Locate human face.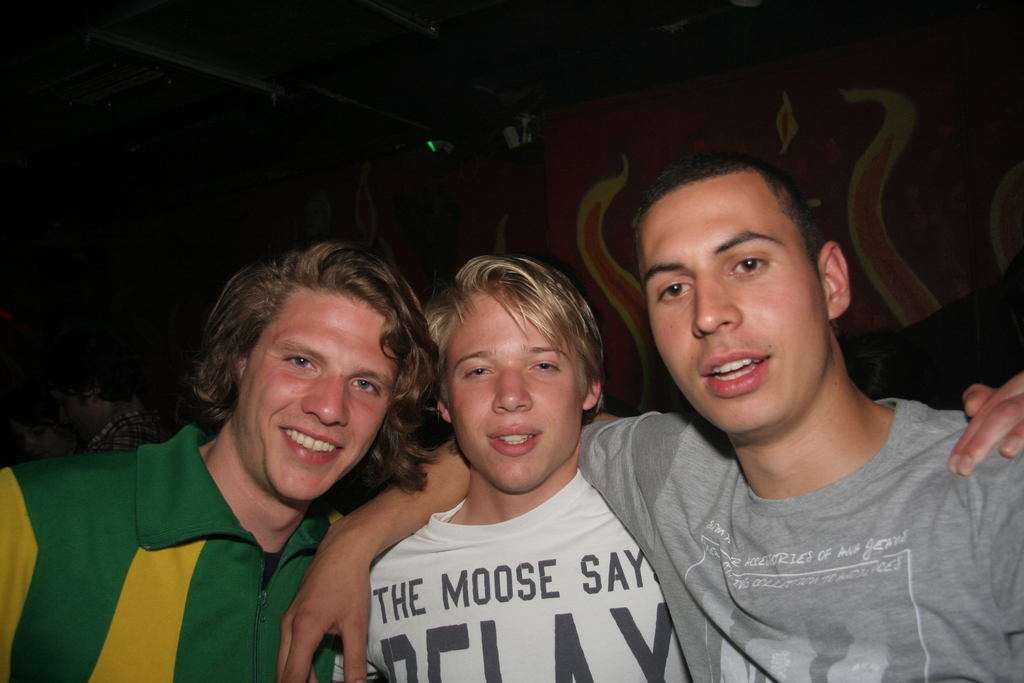
Bounding box: (left=451, top=289, right=580, bottom=494).
